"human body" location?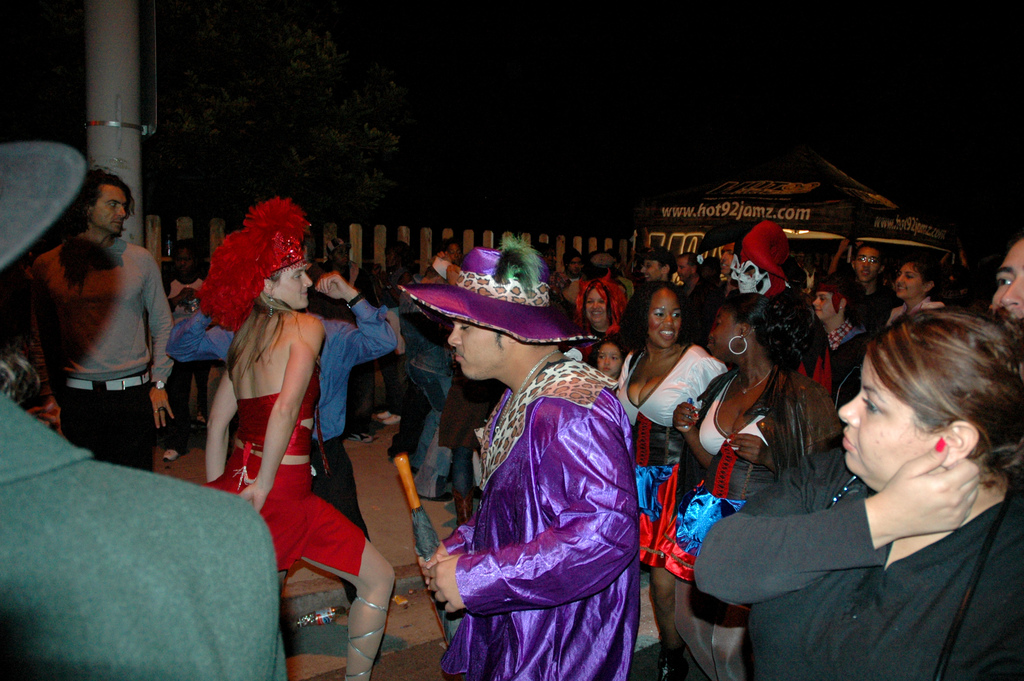
691:300:1023:680
